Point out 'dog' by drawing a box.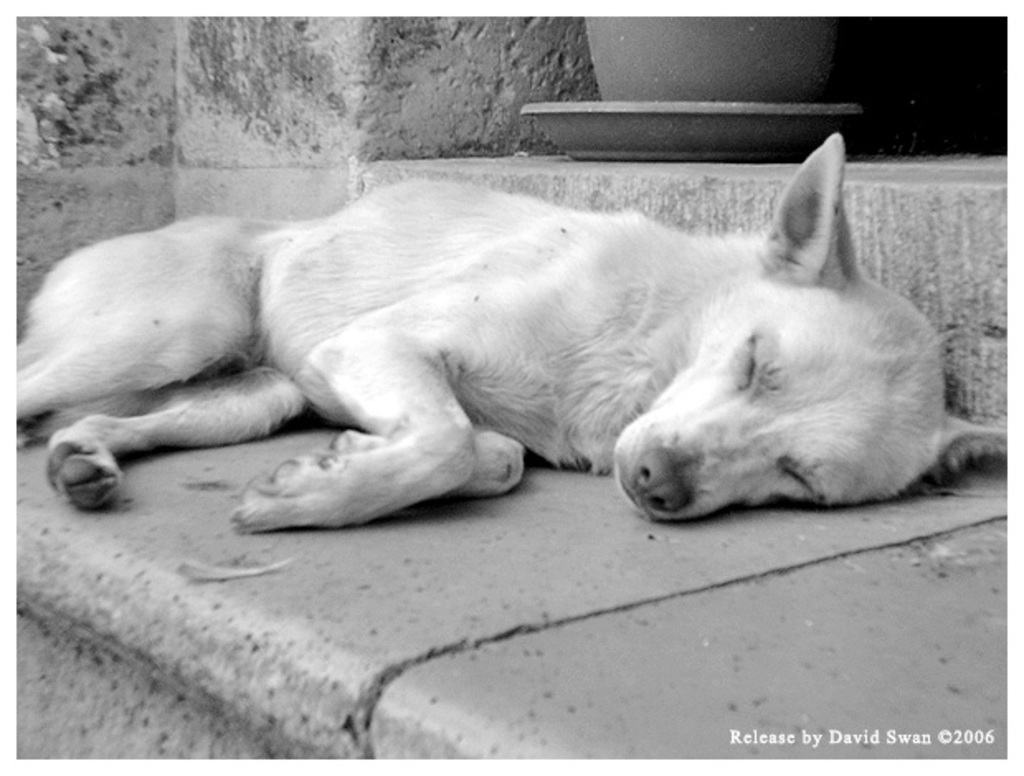
box=[13, 132, 1007, 535].
